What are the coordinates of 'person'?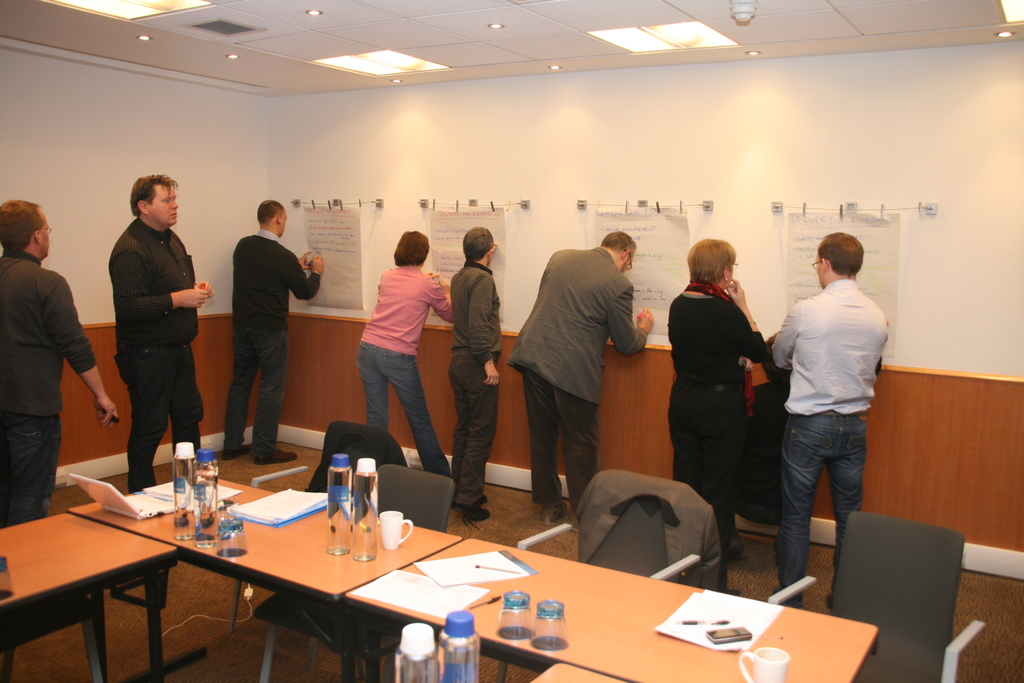
locate(767, 227, 889, 616).
